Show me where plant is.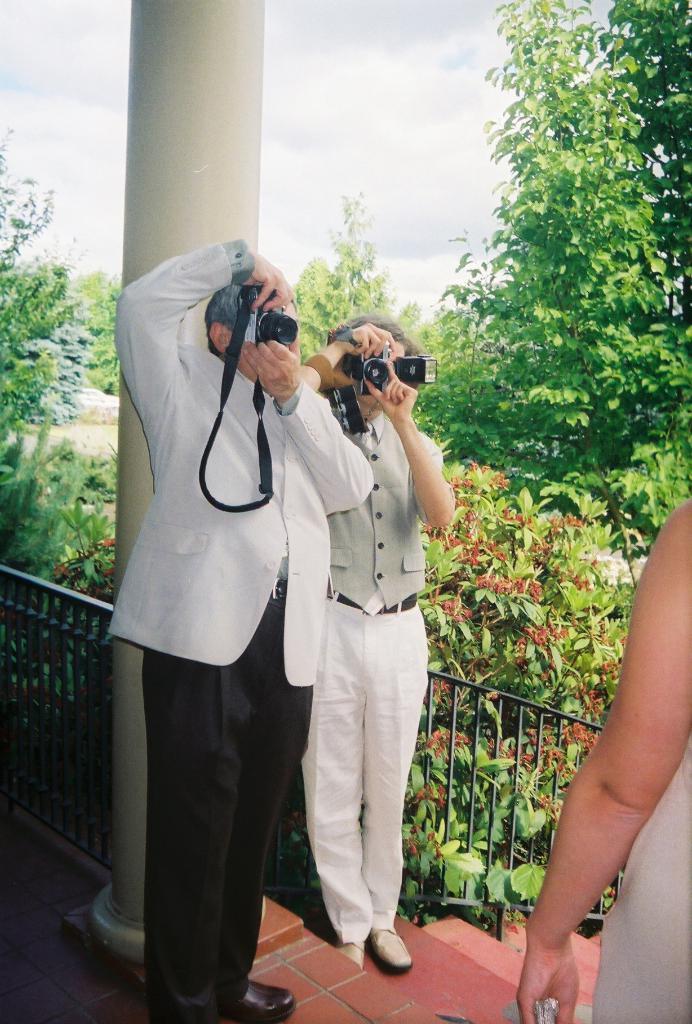
plant is at {"left": 0, "top": 405, "right": 119, "bottom": 593}.
